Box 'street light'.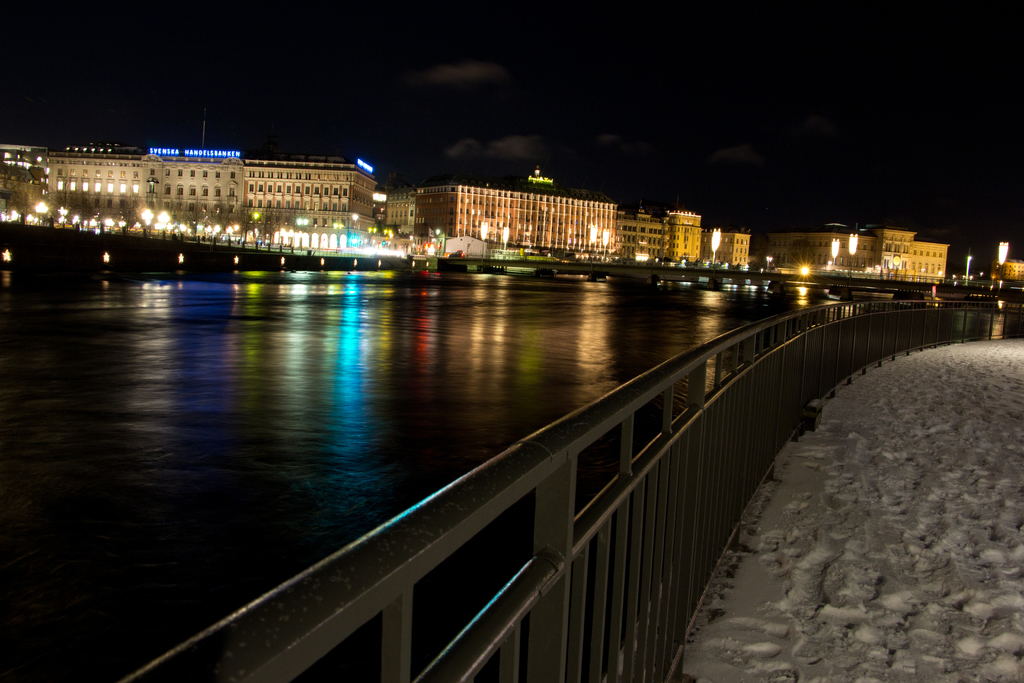
locate(764, 253, 773, 270).
